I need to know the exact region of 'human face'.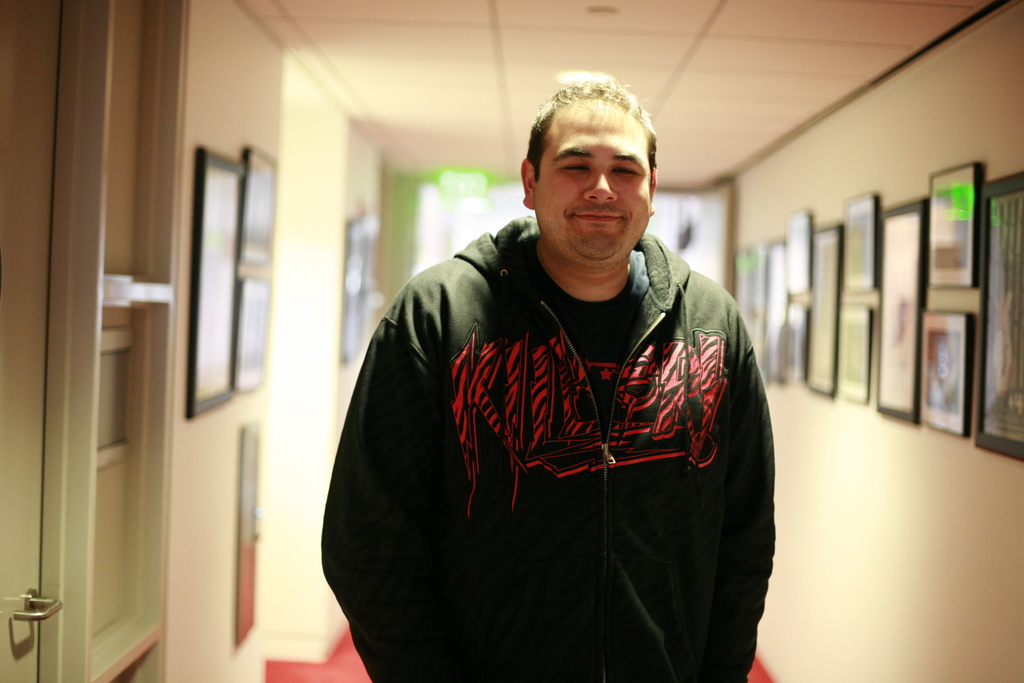
Region: <region>536, 101, 648, 258</region>.
